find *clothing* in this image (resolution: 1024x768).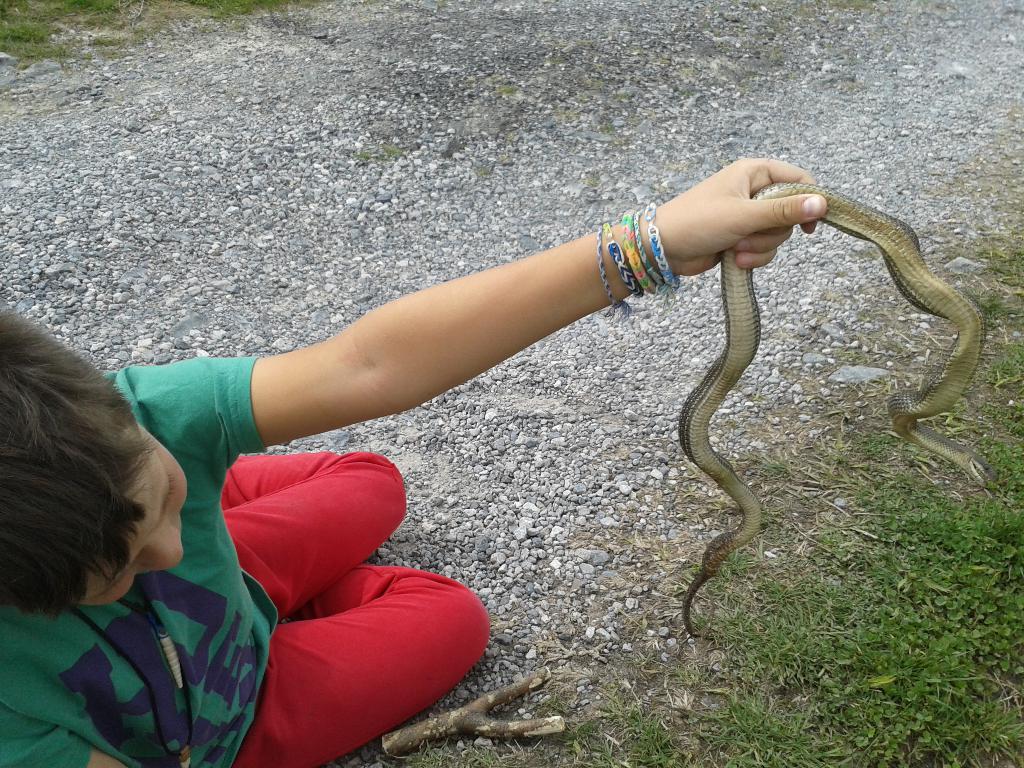
x1=0 y1=355 x2=490 y2=767.
